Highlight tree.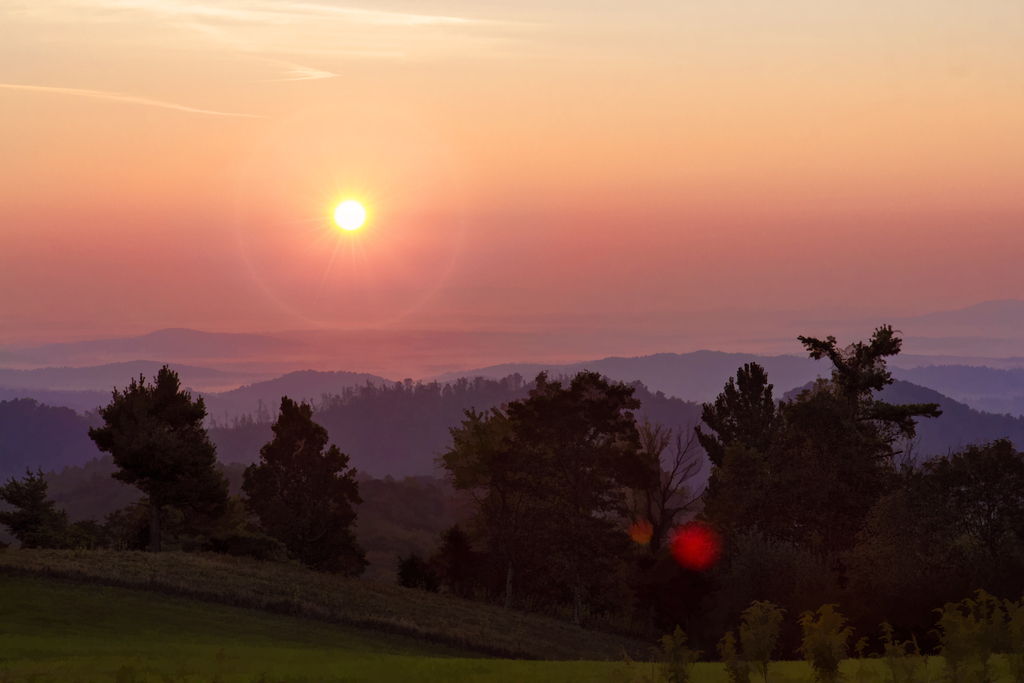
Highlighted region: 698/315/950/645.
